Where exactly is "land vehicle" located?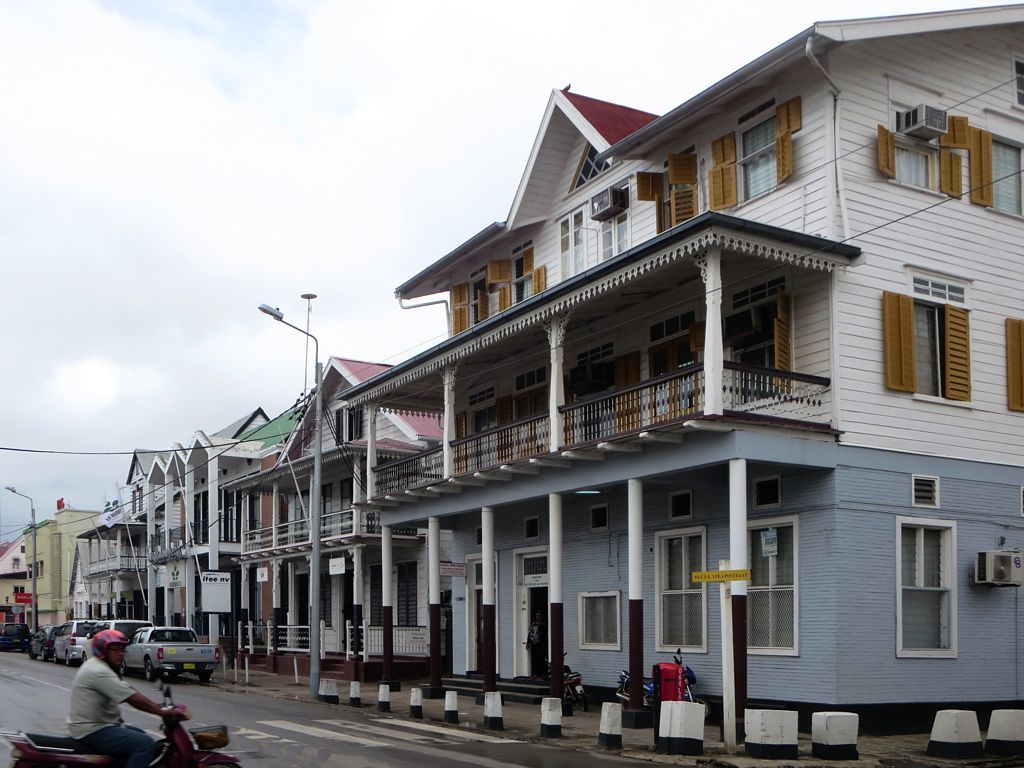
Its bounding box is [82,617,155,661].
